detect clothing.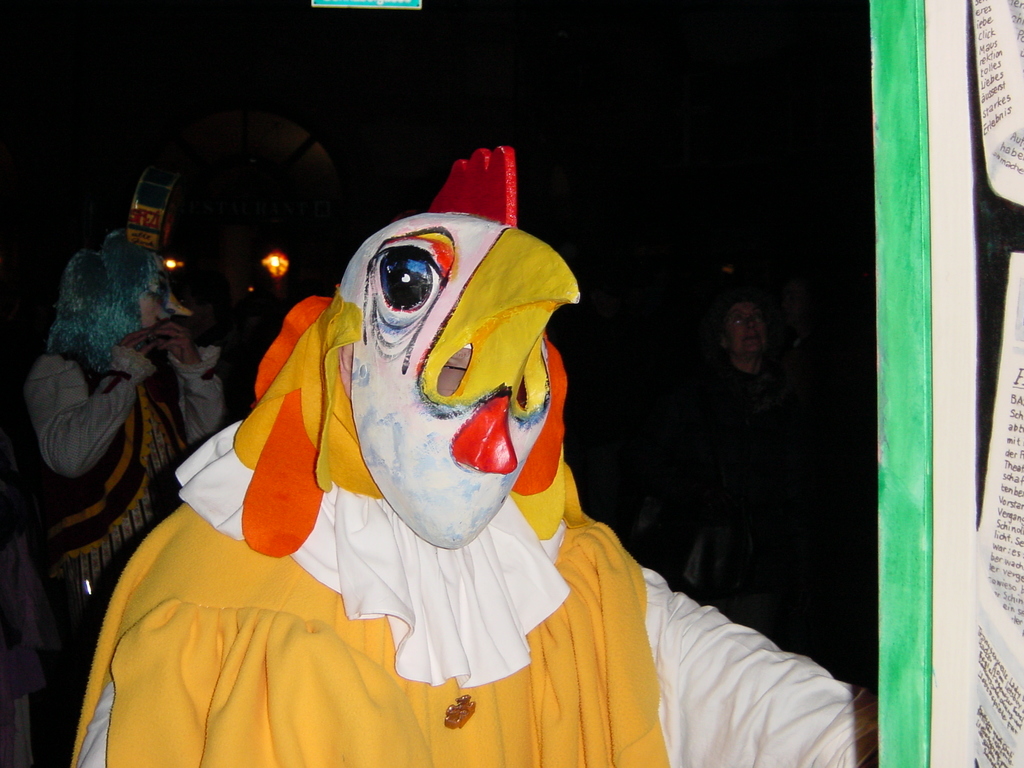
Detected at 35, 337, 246, 673.
